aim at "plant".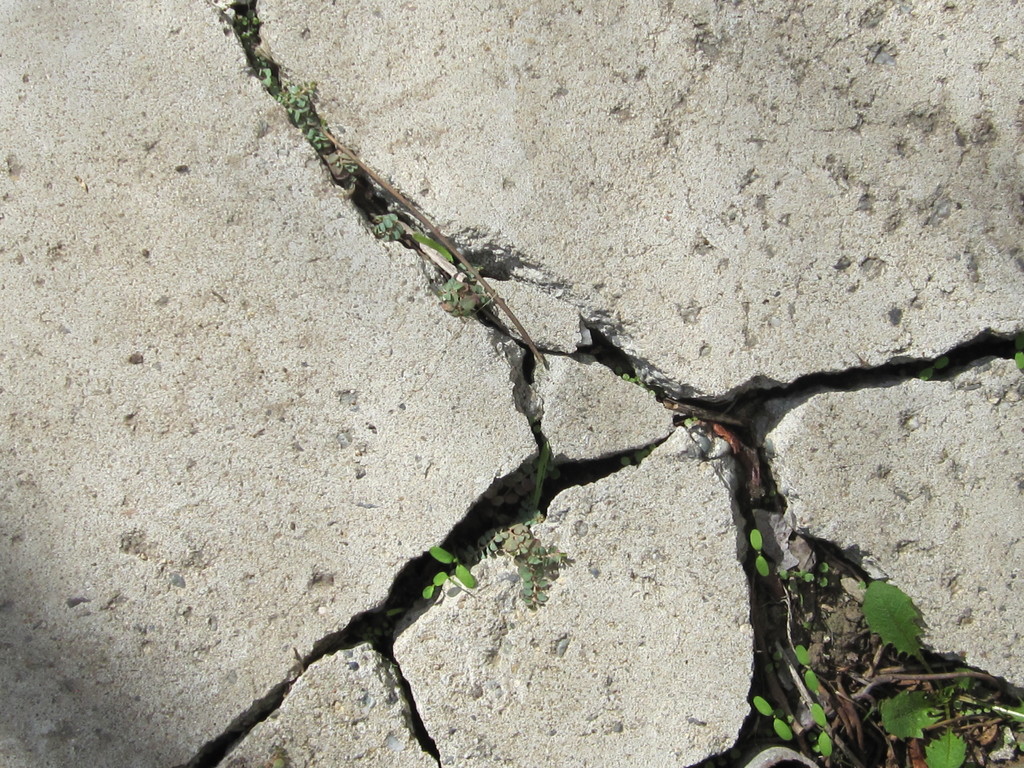
Aimed at (x1=257, y1=60, x2=344, y2=155).
